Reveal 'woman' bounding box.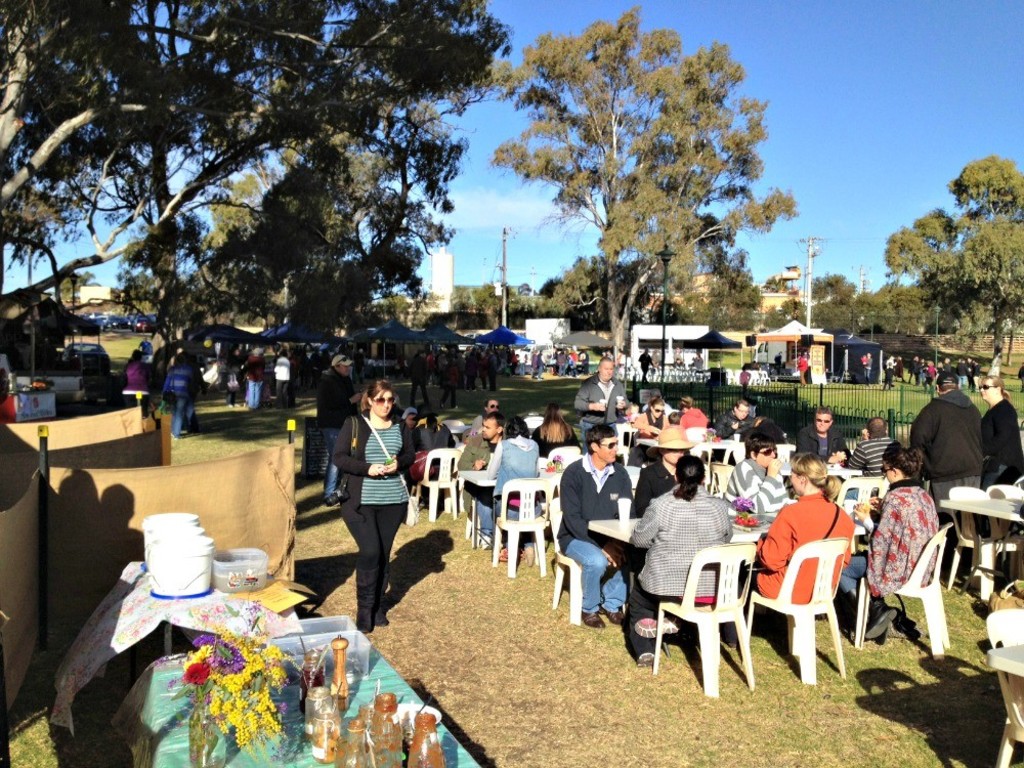
Revealed: {"x1": 525, "y1": 402, "x2": 568, "y2": 458}.
